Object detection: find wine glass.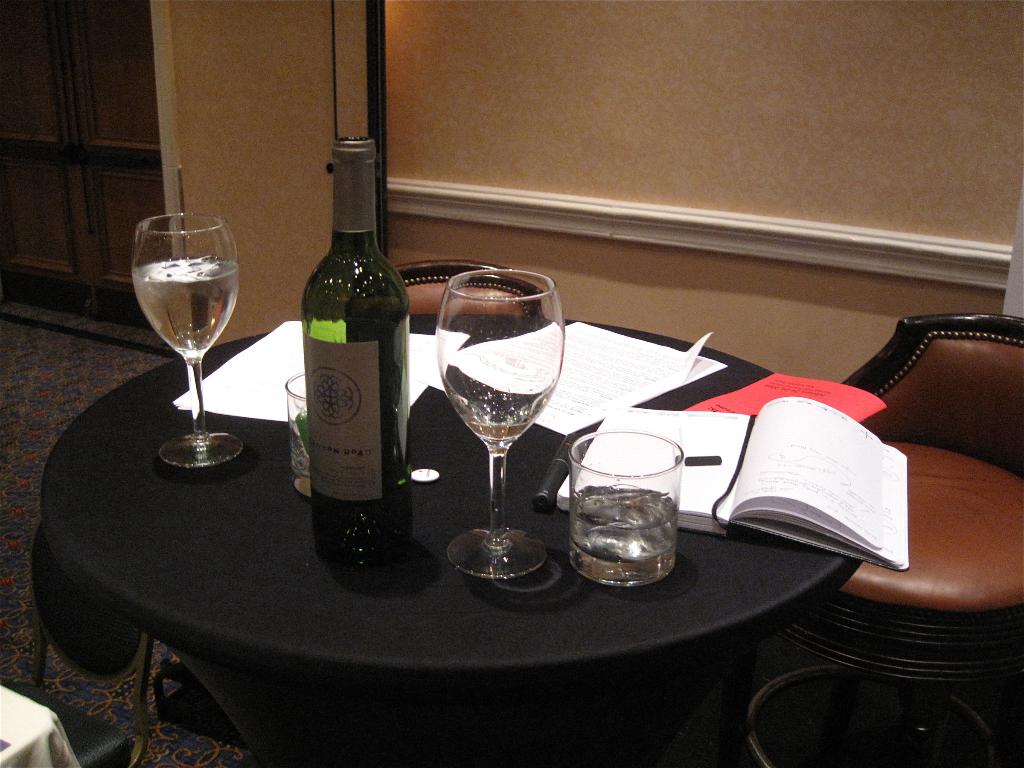
bbox=[133, 214, 246, 467].
